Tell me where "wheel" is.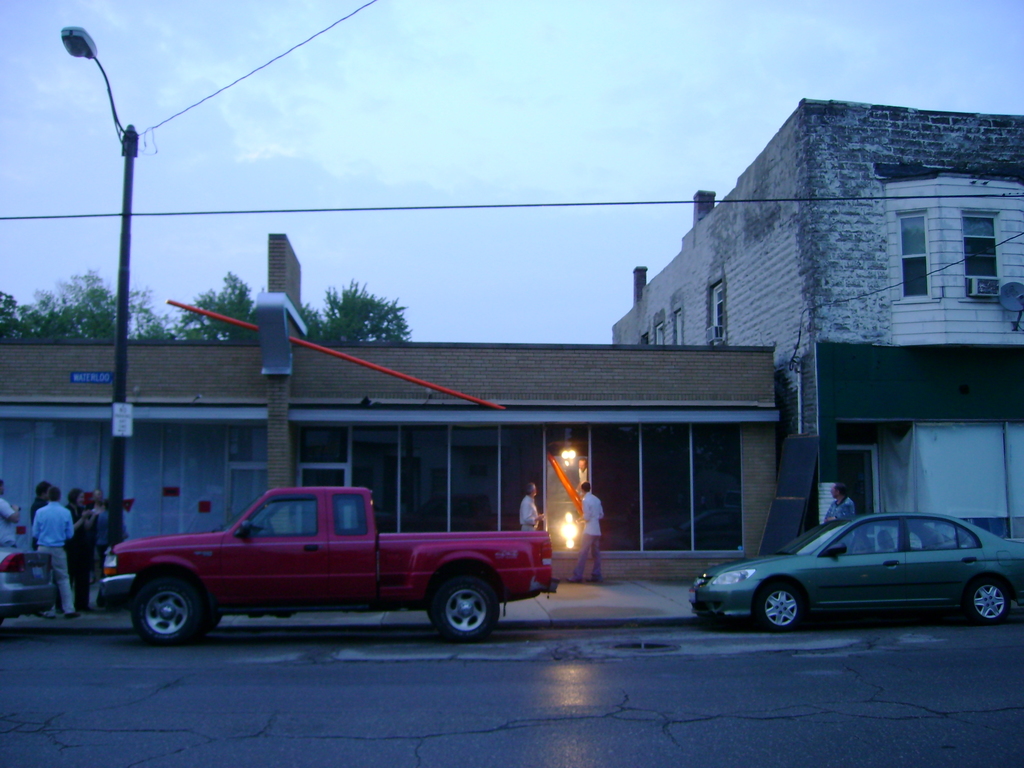
"wheel" is at l=430, t=609, r=436, b=625.
